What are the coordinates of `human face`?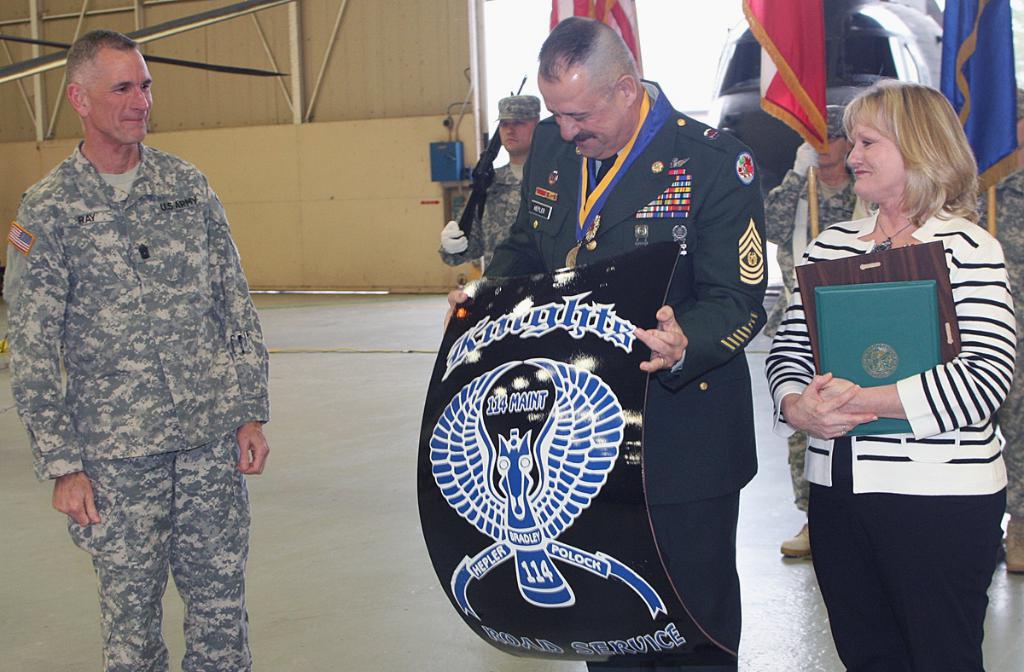
bbox=(501, 121, 532, 150).
